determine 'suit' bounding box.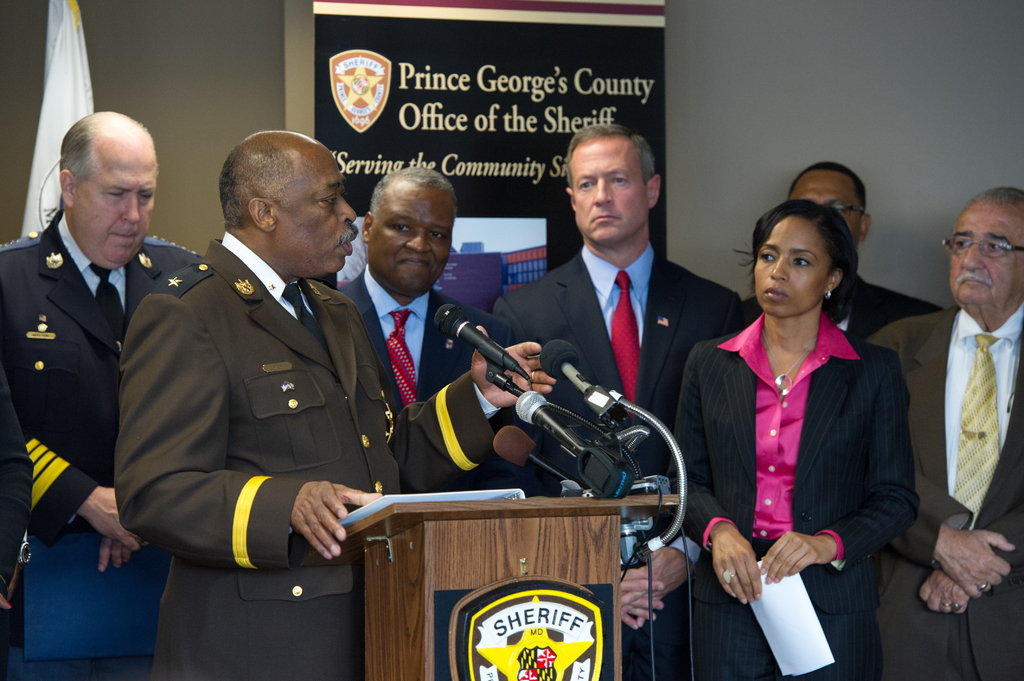
Determined: bbox=(688, 238, 926, 655).
